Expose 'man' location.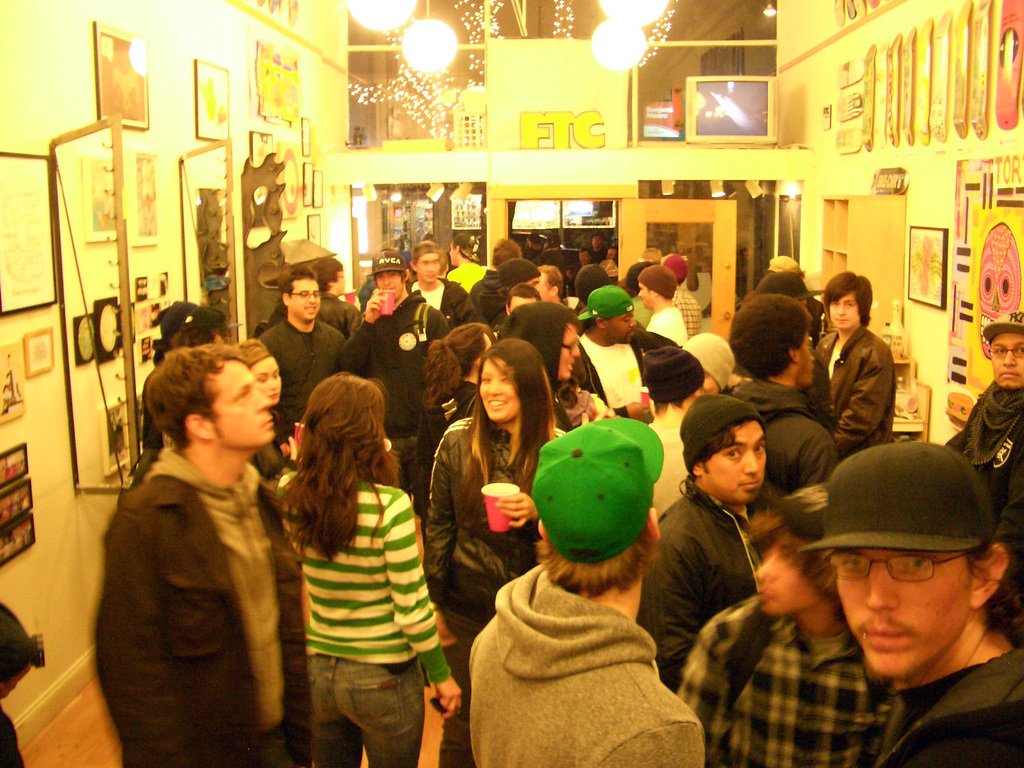
Exposed at <bbox>632, 262, 688, 352</bbox>.
